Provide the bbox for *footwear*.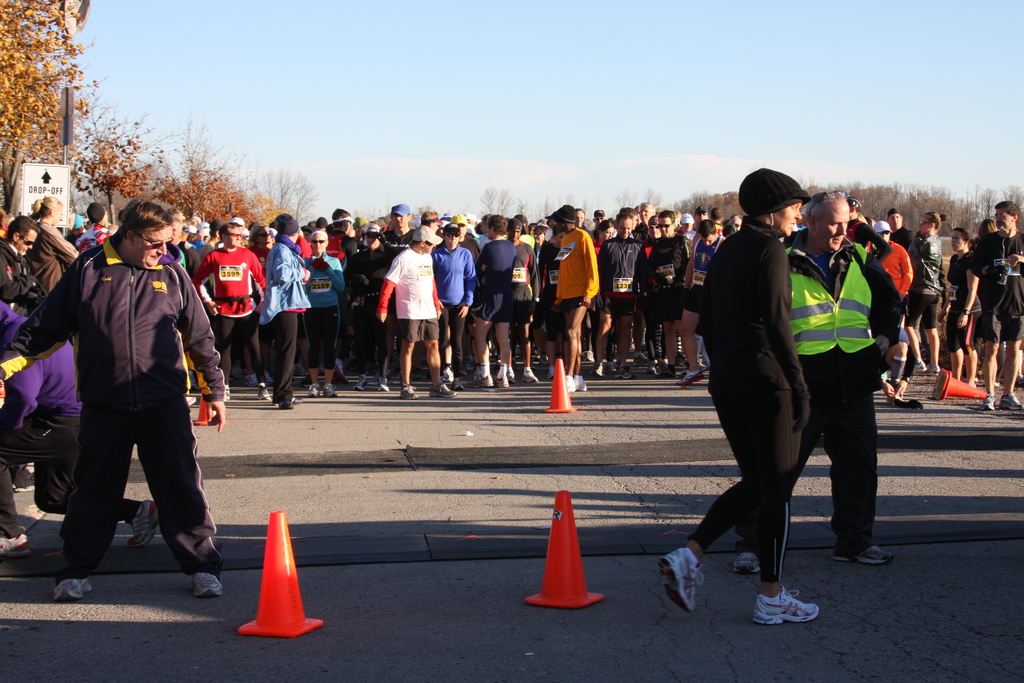
{"left": 426, "top": 382, "right": 455, "bottom": 395}.
